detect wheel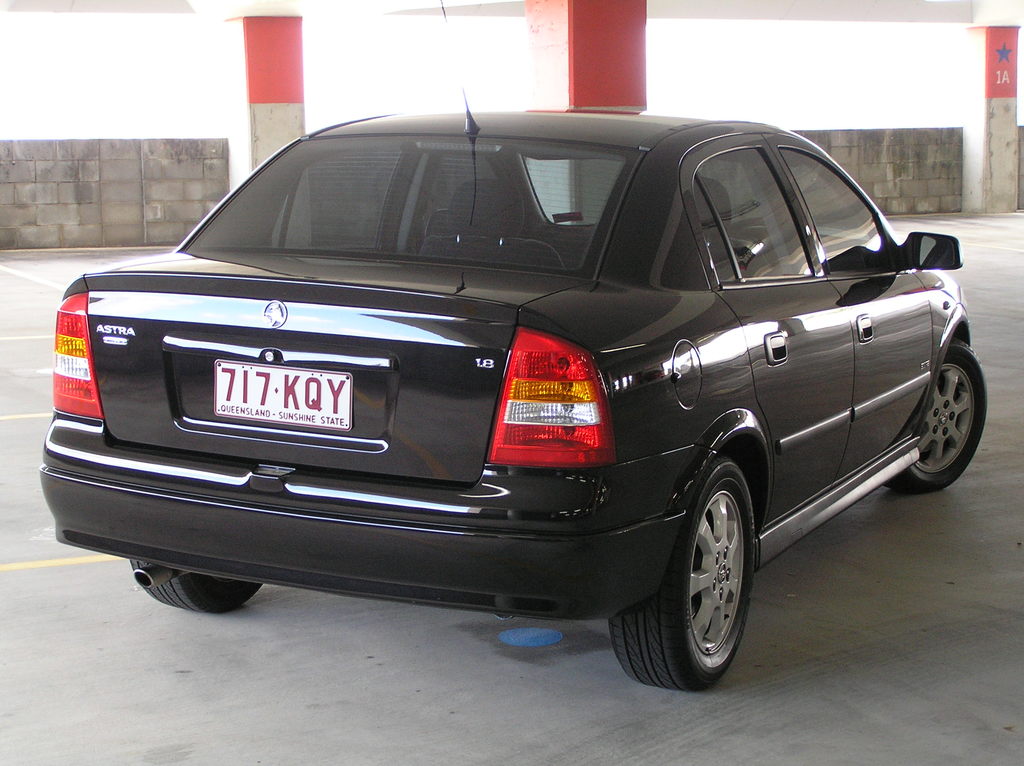
{"left": 601, "top": 454, "right": 763, "bottom": 688}
